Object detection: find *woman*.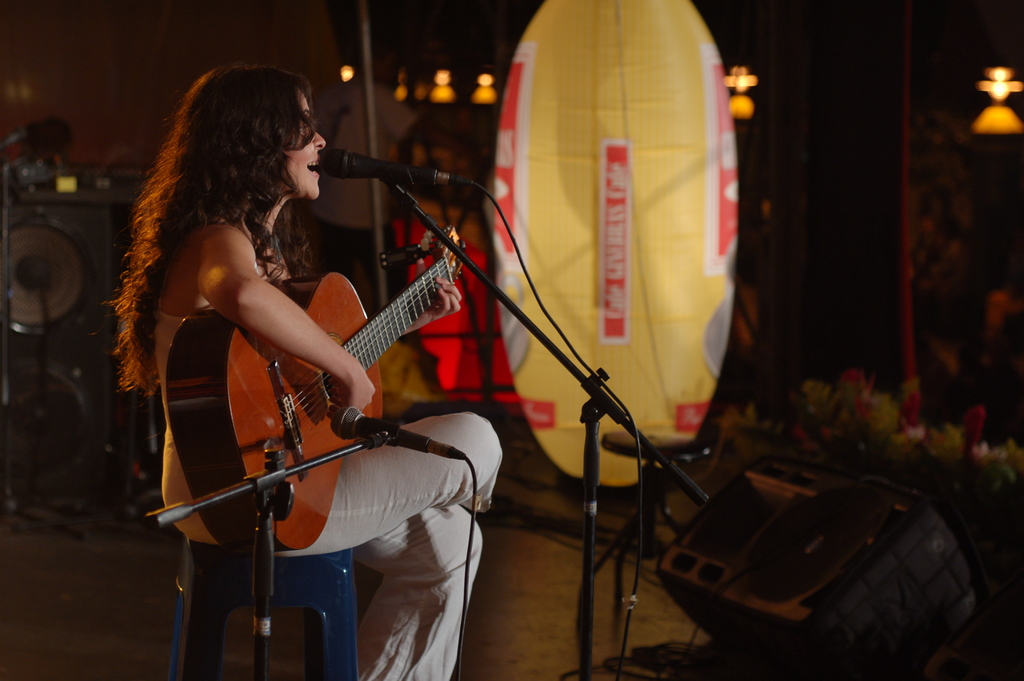
l=122, t=67, r=536, b=680.
